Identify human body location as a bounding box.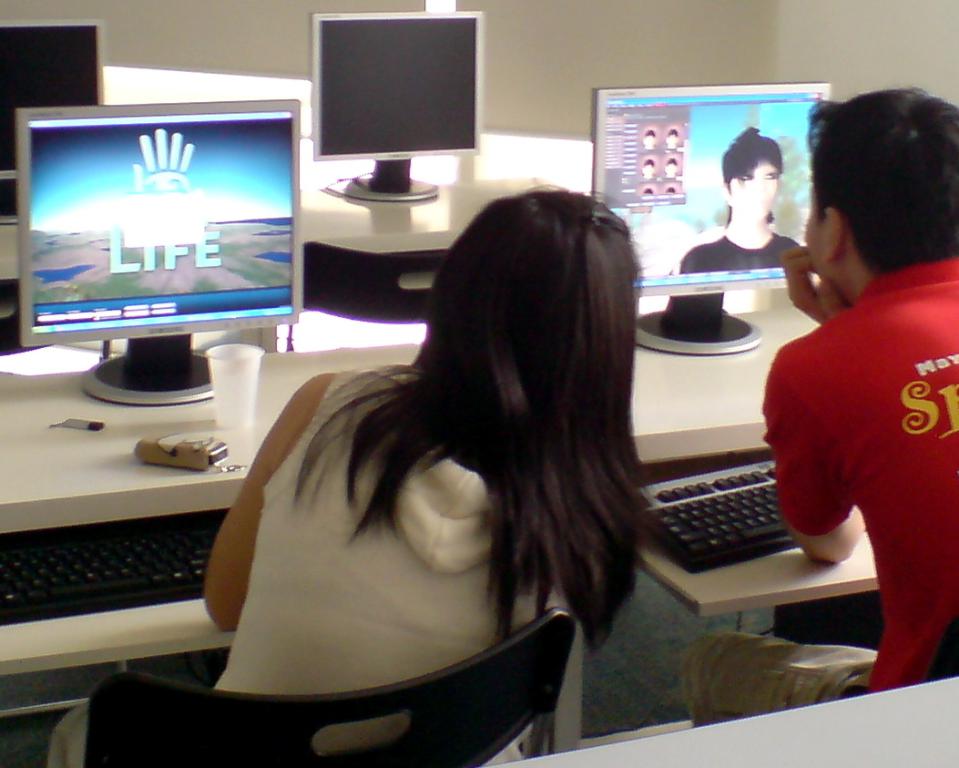
(48, 197, 645, 761).
